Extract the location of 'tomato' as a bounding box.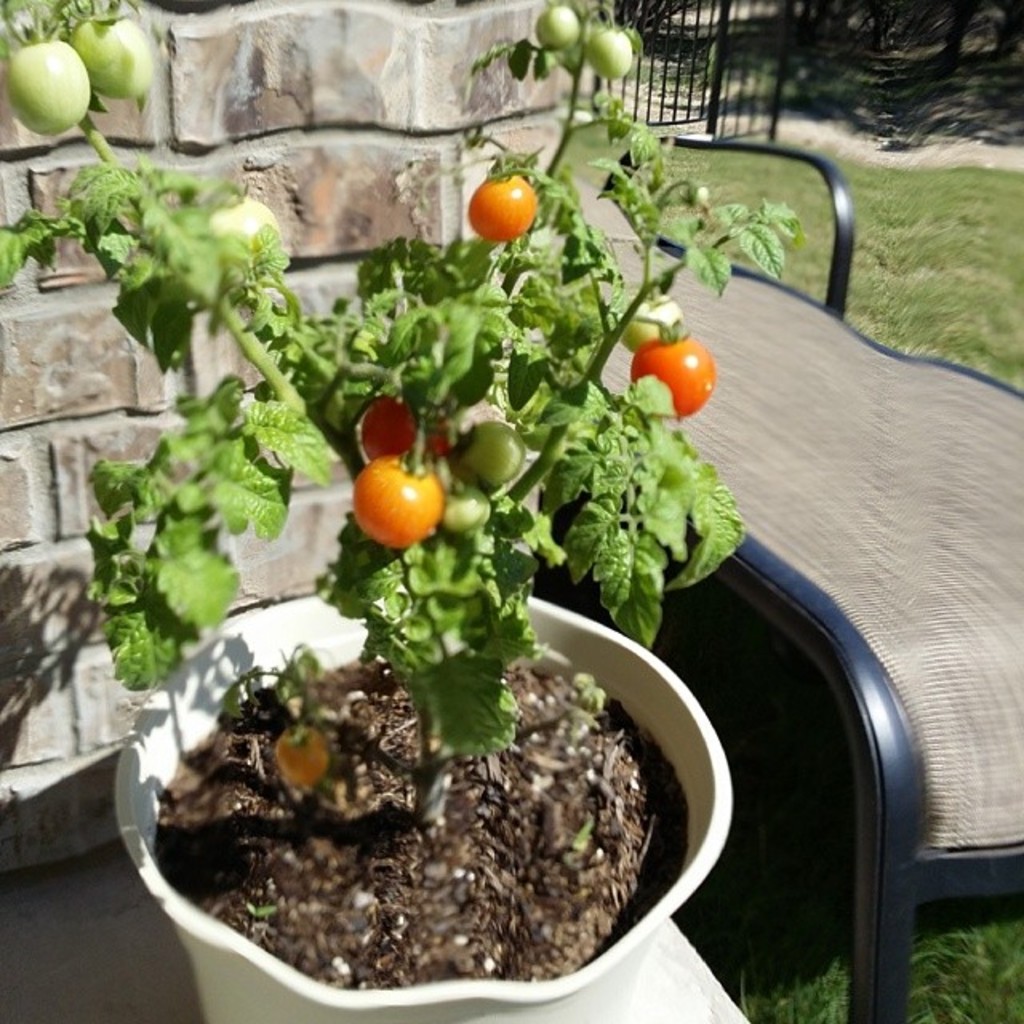
[275, 738, 318, 794].
